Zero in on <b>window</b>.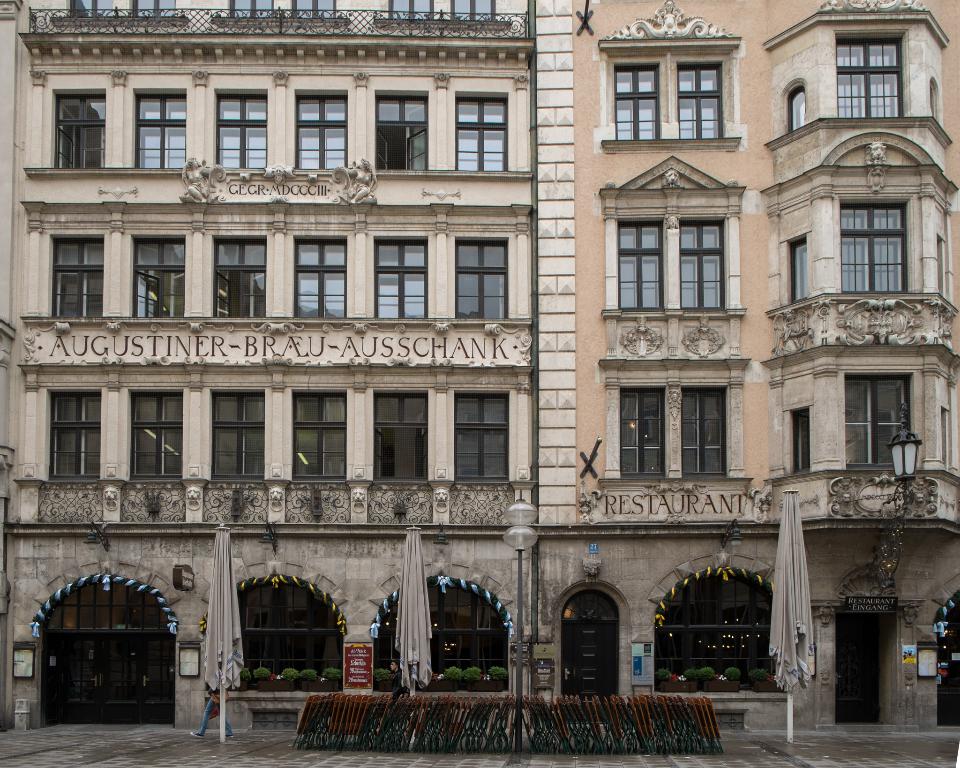
Zeroed in: (x1=941, y1=405, x2=949, y2=471).
